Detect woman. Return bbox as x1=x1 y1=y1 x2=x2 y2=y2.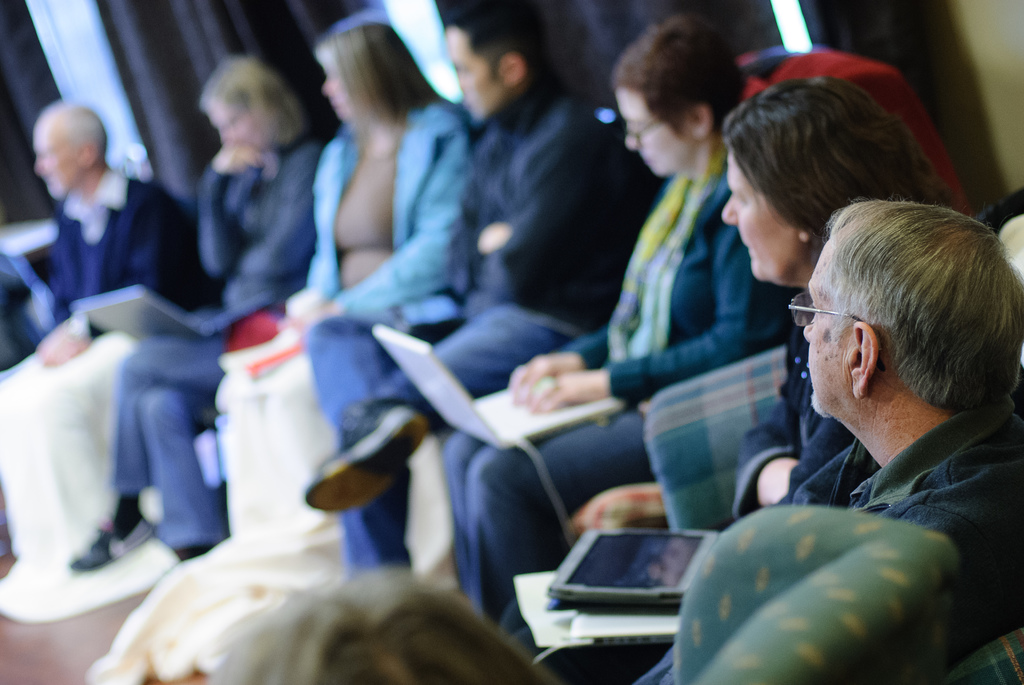
x1=274 y1=19 x2=480 y2=330.
